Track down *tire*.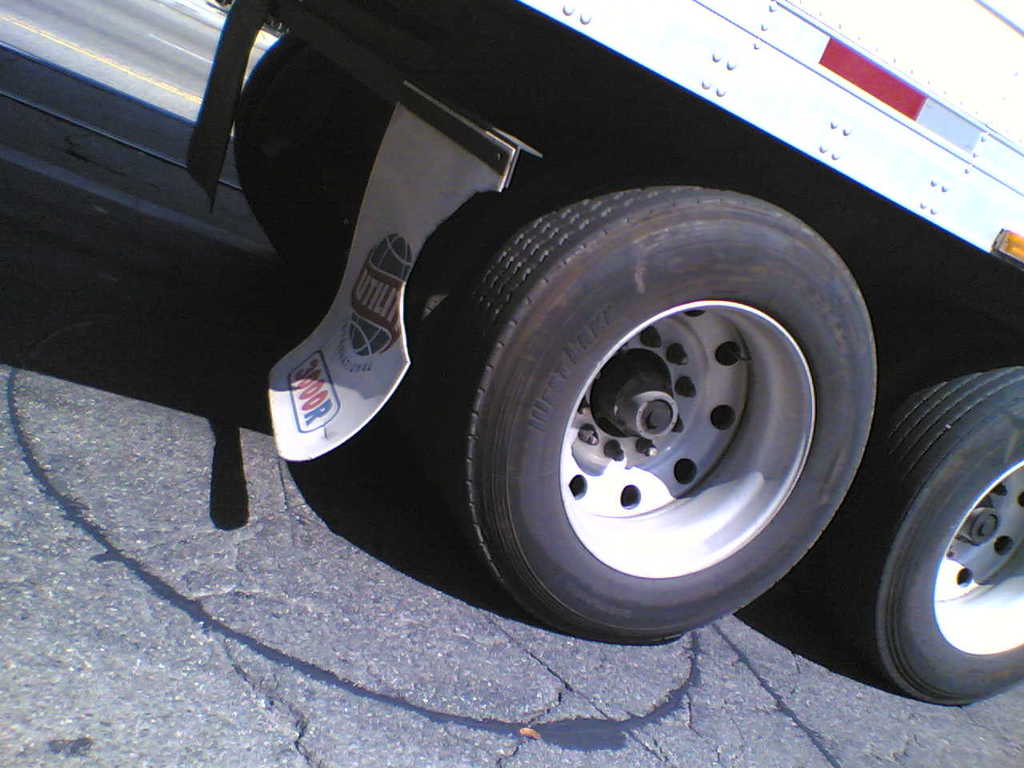
Tracked to [414, 160, 895, 650].
